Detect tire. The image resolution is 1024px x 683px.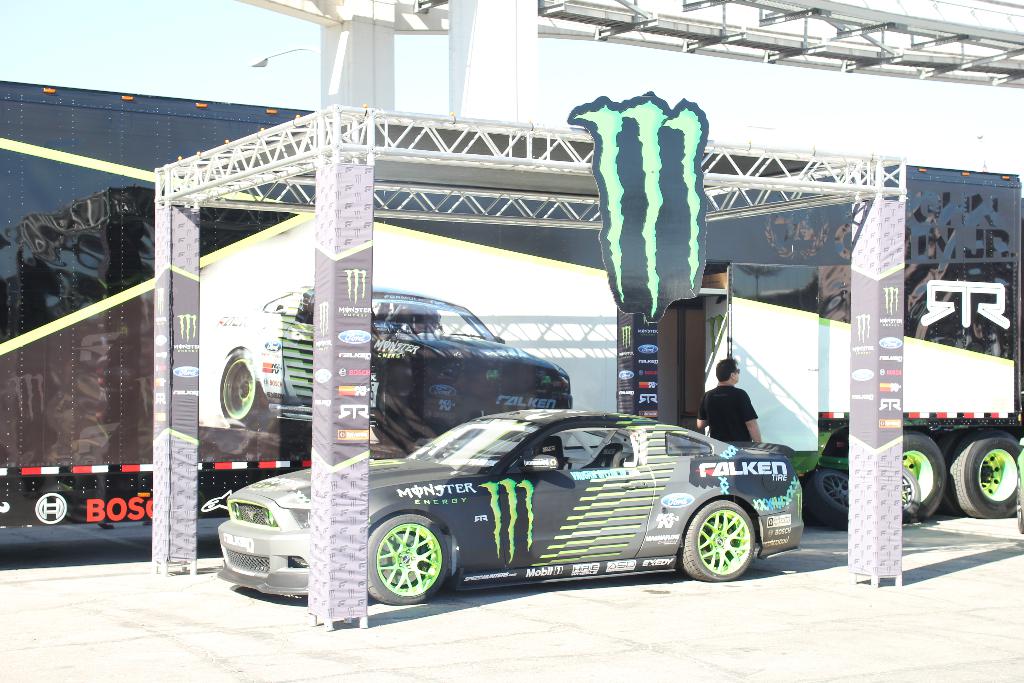
364/513/447/604.
